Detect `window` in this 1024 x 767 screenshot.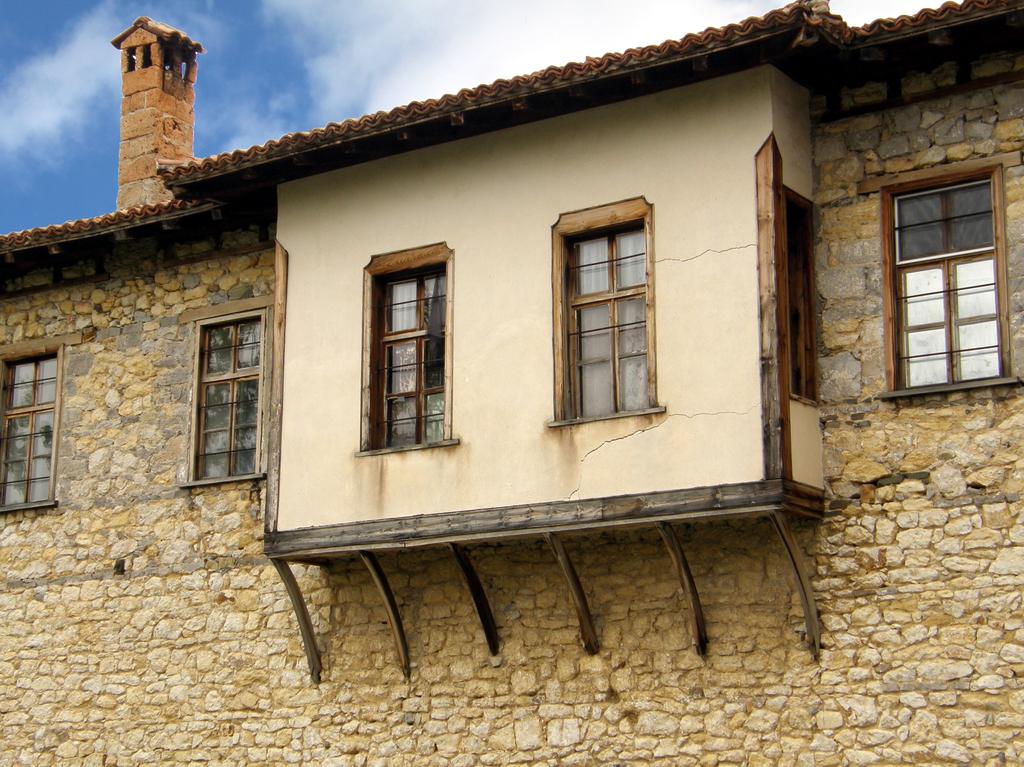
Detection: detection(353, 240, 458, 459).
